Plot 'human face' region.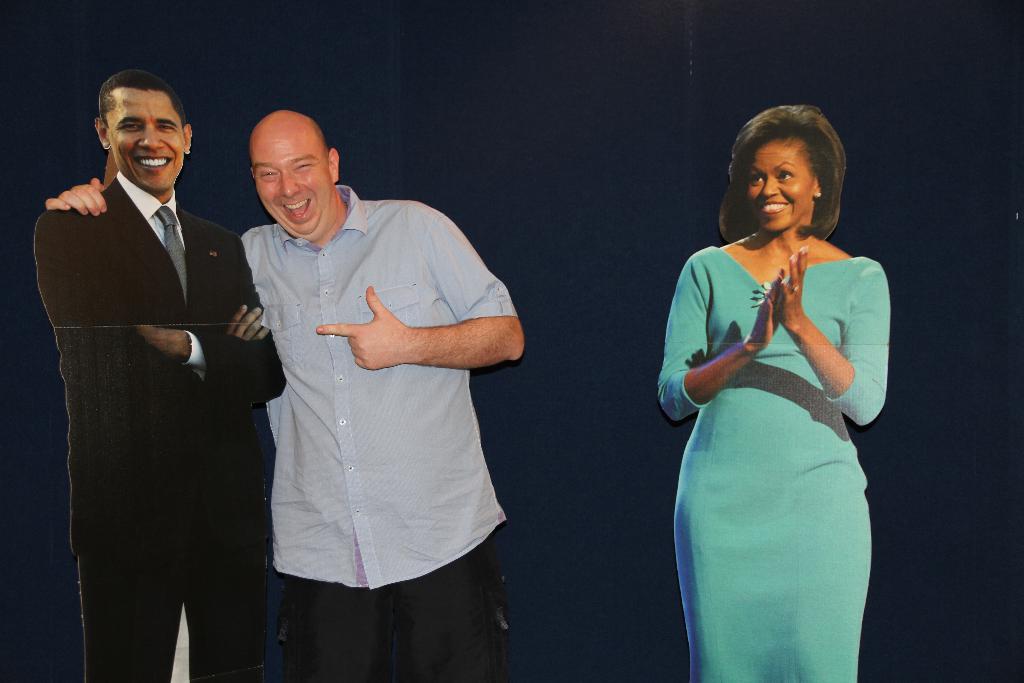
Plotted at x1=102 y1=88 x2=186 y2=190.
